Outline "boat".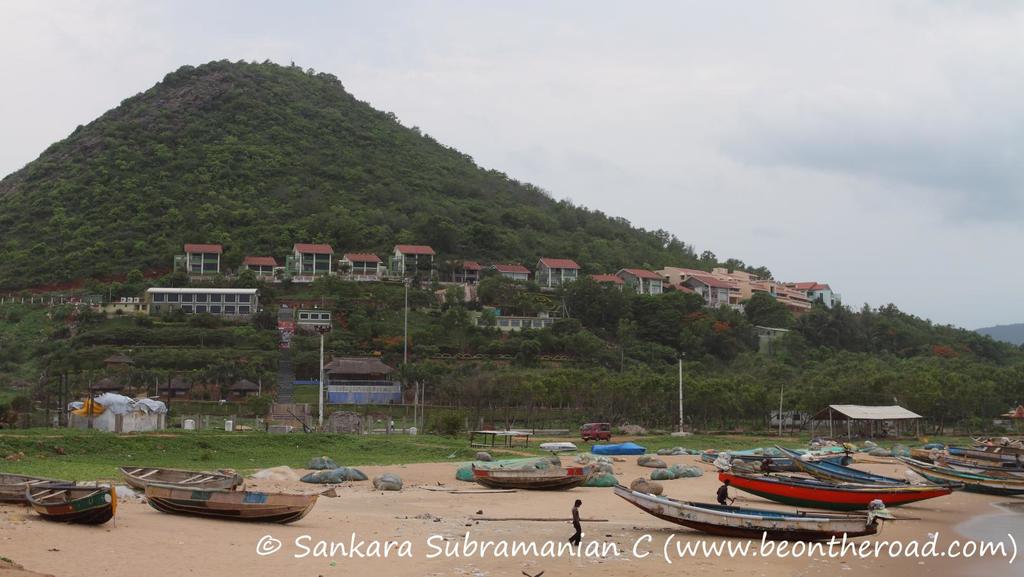
Outline: [776,441,896,484].
